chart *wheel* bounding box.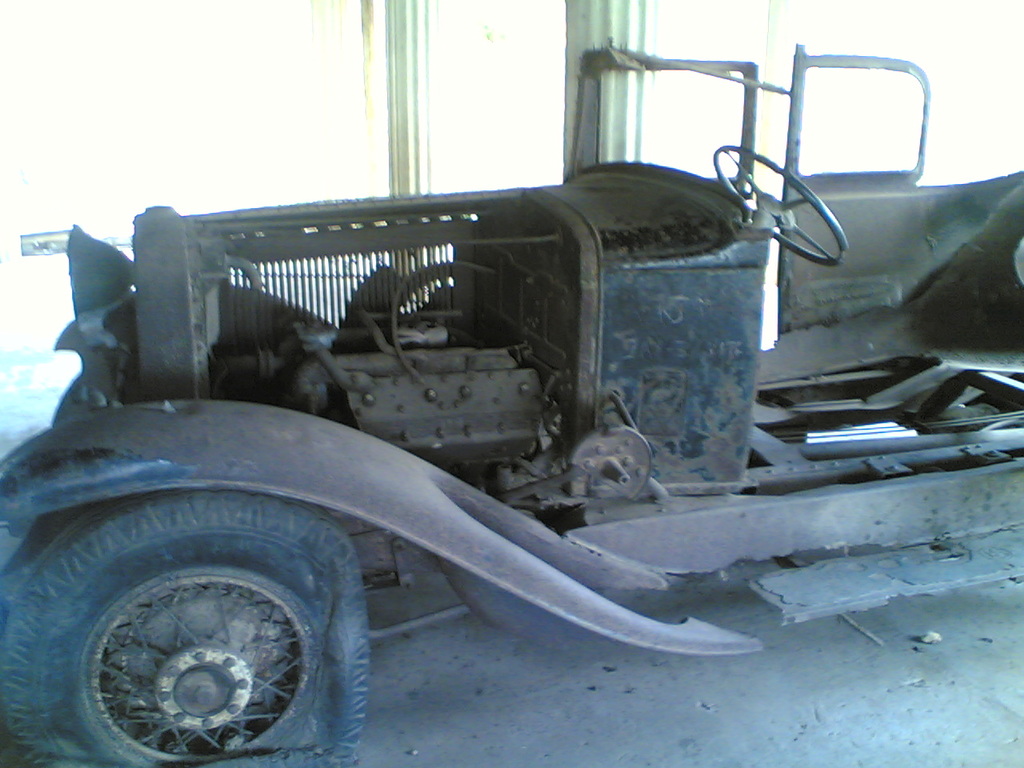
Charted: (710, 141, 850, 266).
